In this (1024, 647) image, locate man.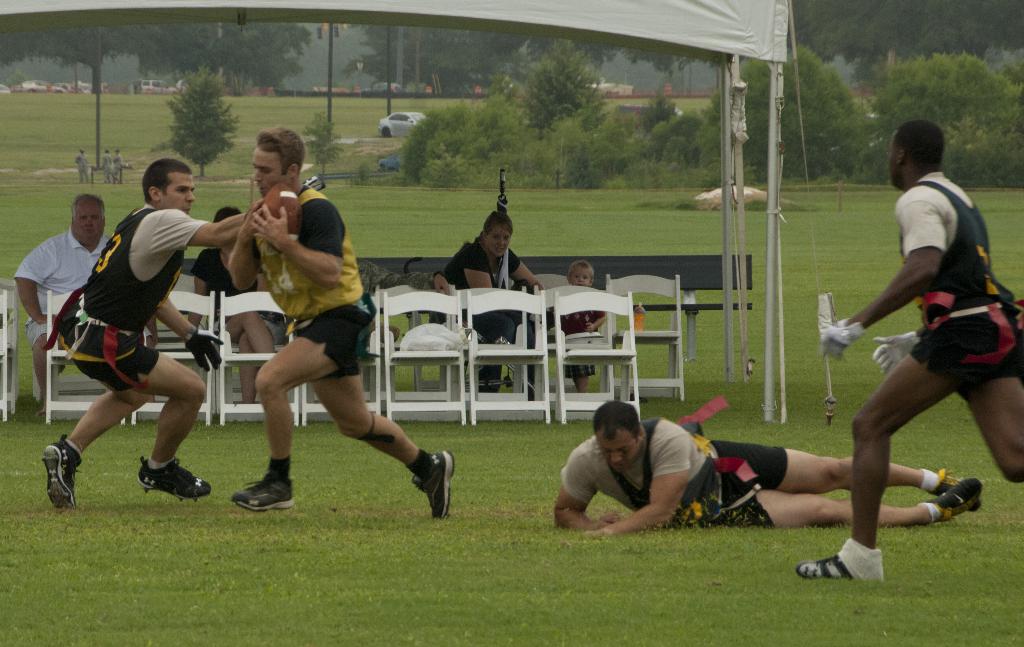
Bounding box: [552,397,981,534].
